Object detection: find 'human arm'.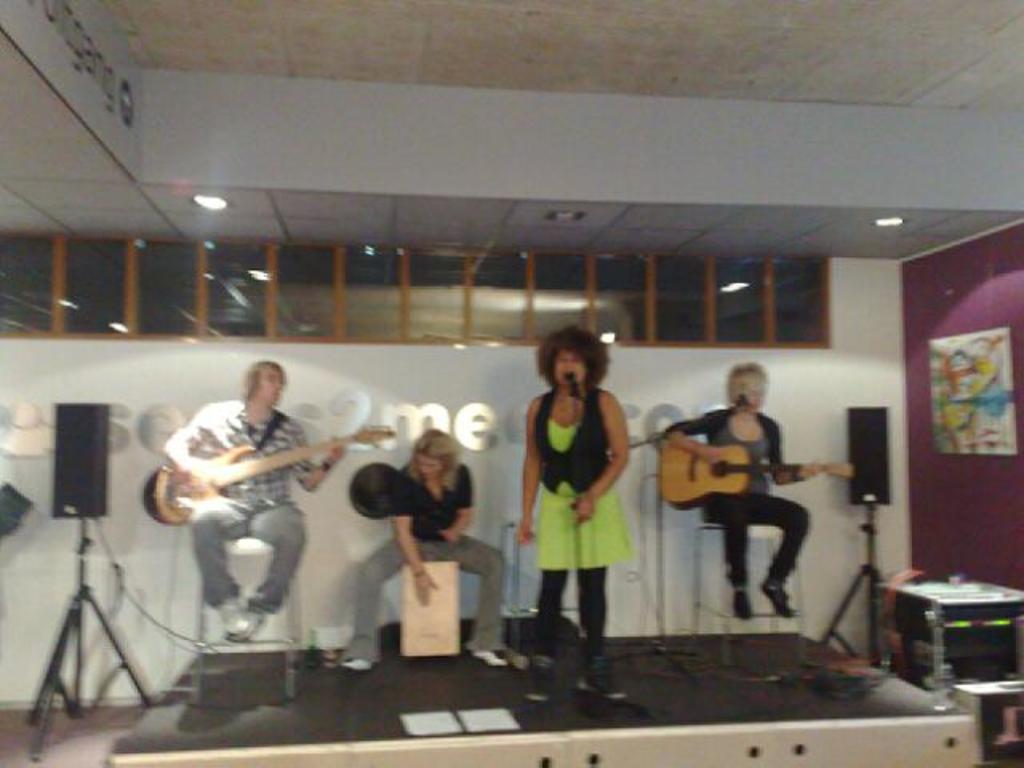
290, 427, 349, 509.
